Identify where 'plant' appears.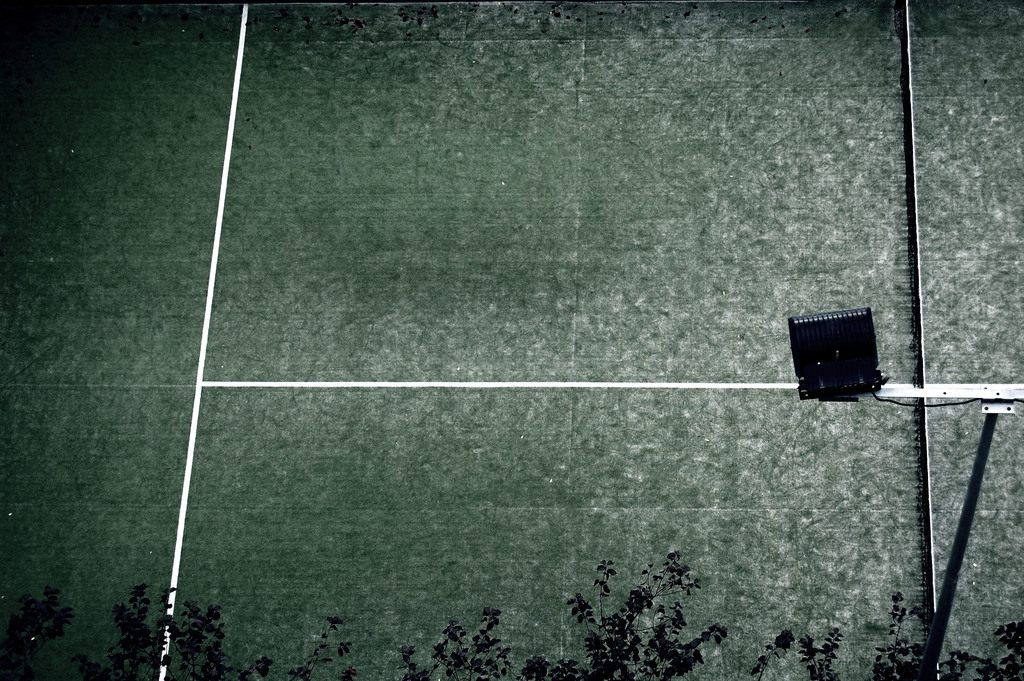
Appears at [795,625,845,680].
